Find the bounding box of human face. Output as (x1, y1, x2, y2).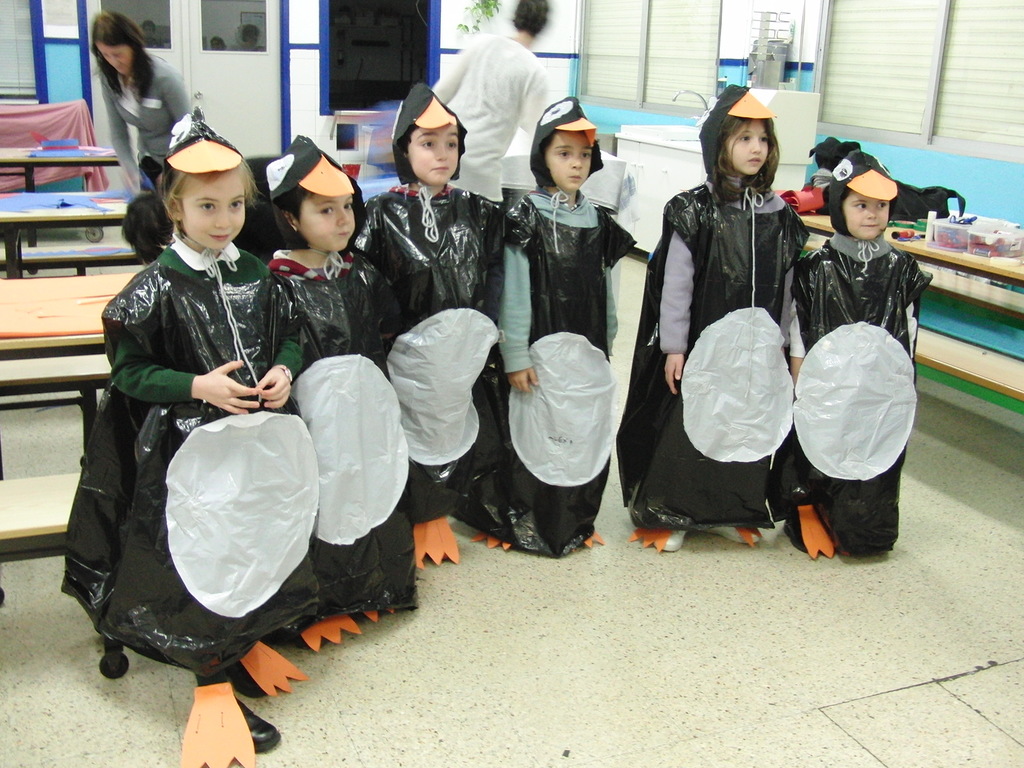
(726, 122, 769, 176).
